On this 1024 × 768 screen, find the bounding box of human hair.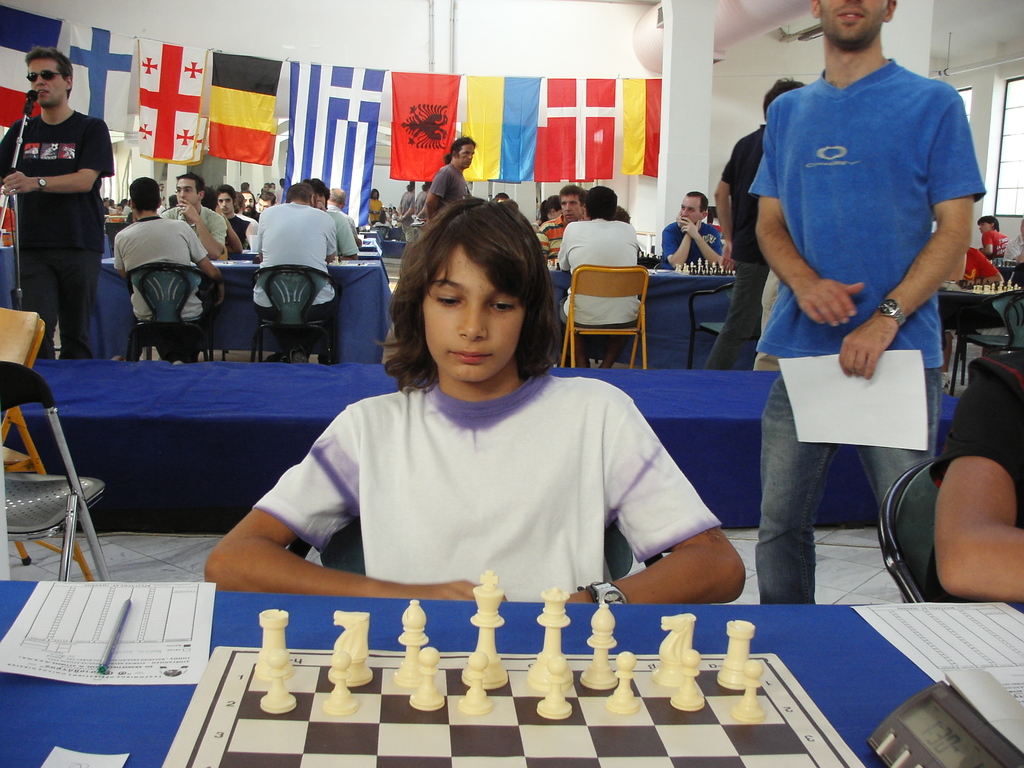
Bounding box: <bbox>129, 177, 163, 210</bbox>.
